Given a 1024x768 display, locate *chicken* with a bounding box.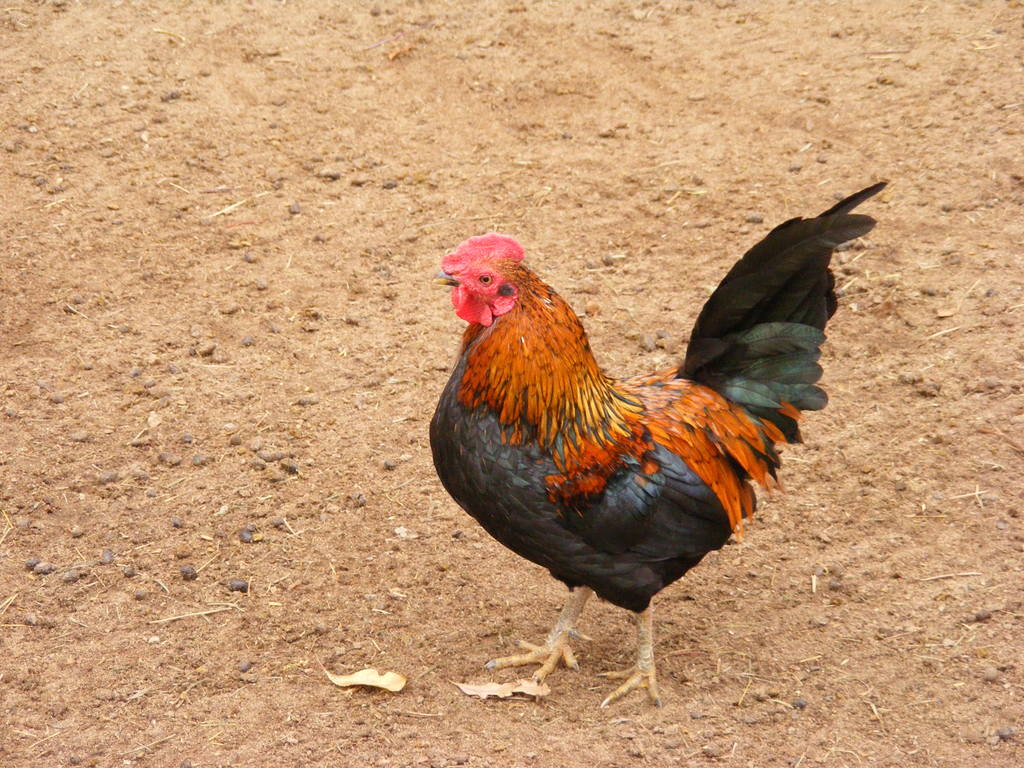
Located: BBox(443, 196, 838, 736).
